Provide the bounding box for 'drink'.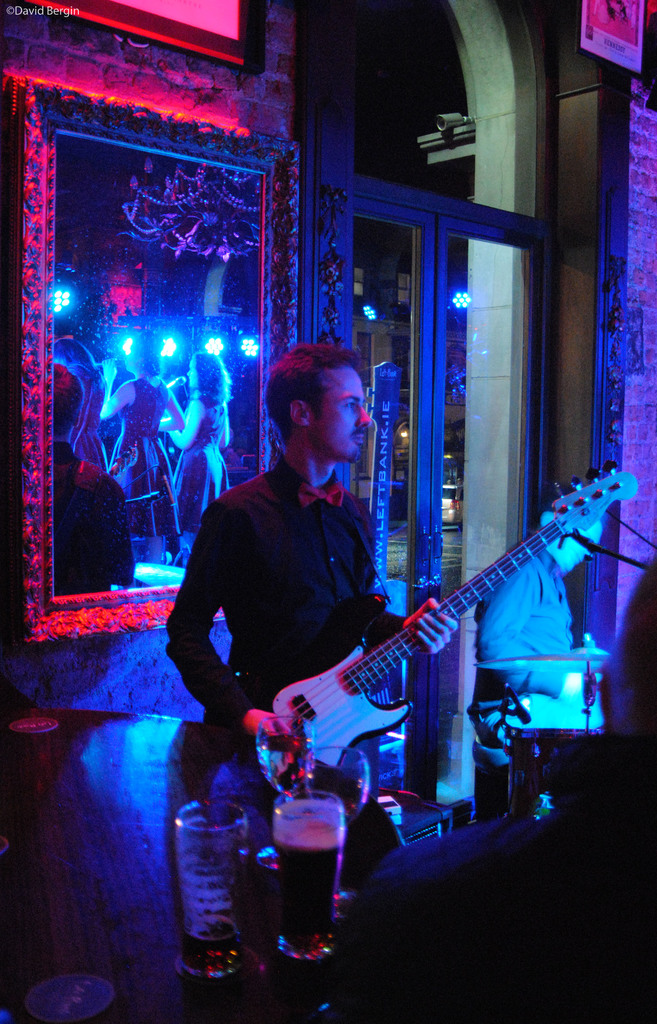
{"x1": 264, "y1": 782, "x2": 352, "y2": 977}.
